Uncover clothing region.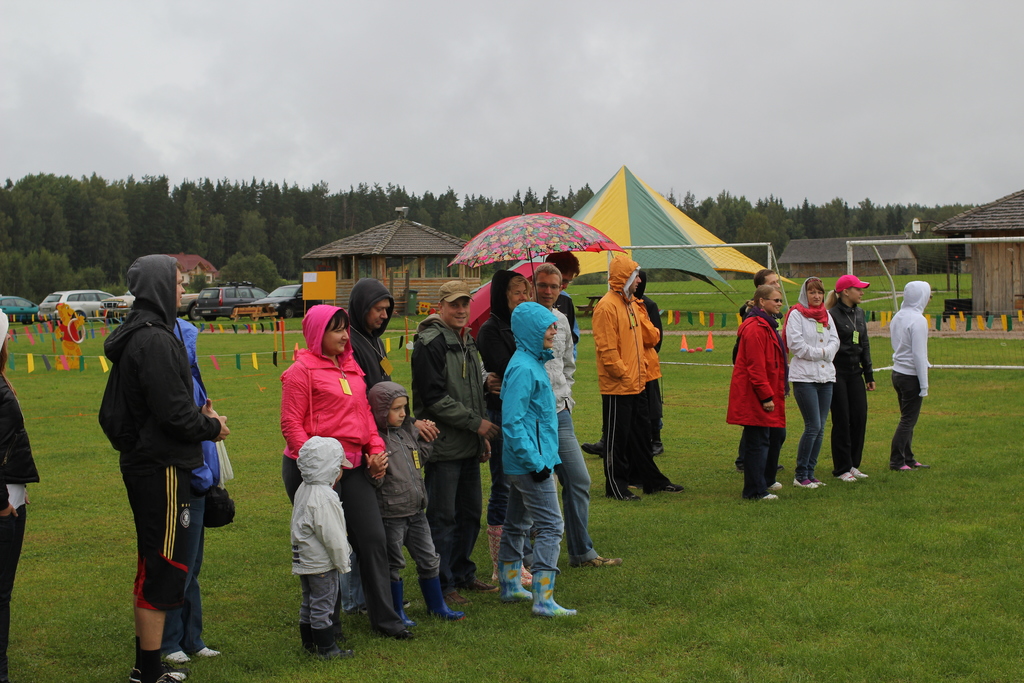
Uncovered: (428, 466, 481, 563).
